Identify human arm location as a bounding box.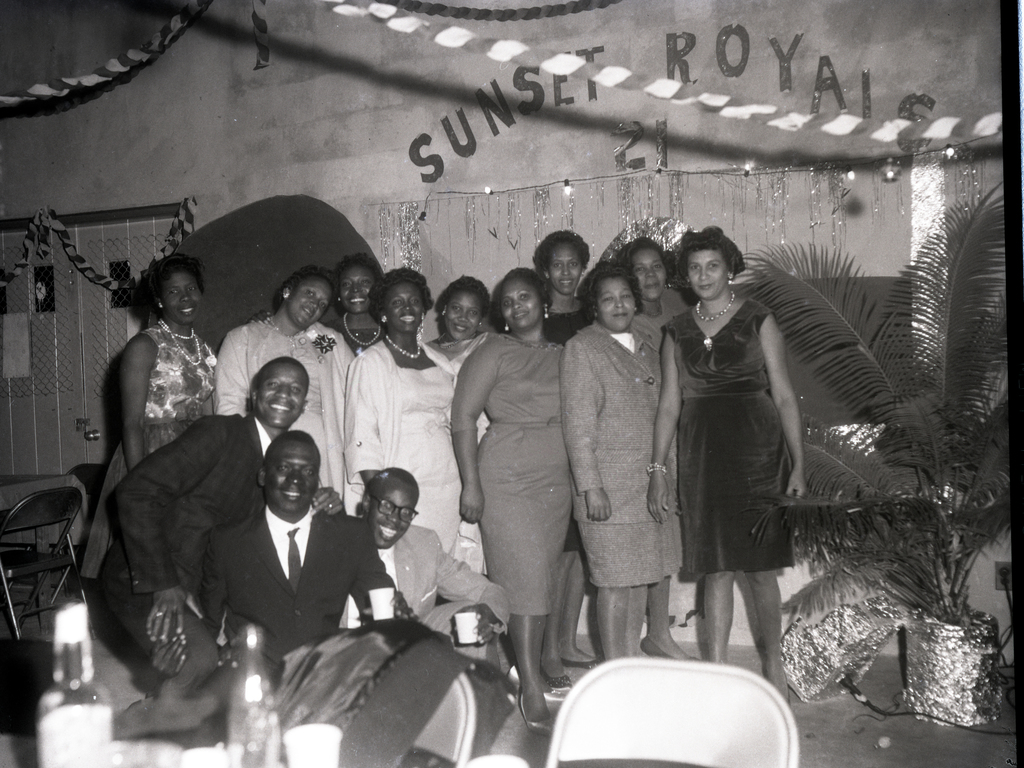
(x1=341, y1=352, x2=385, y2=488).
